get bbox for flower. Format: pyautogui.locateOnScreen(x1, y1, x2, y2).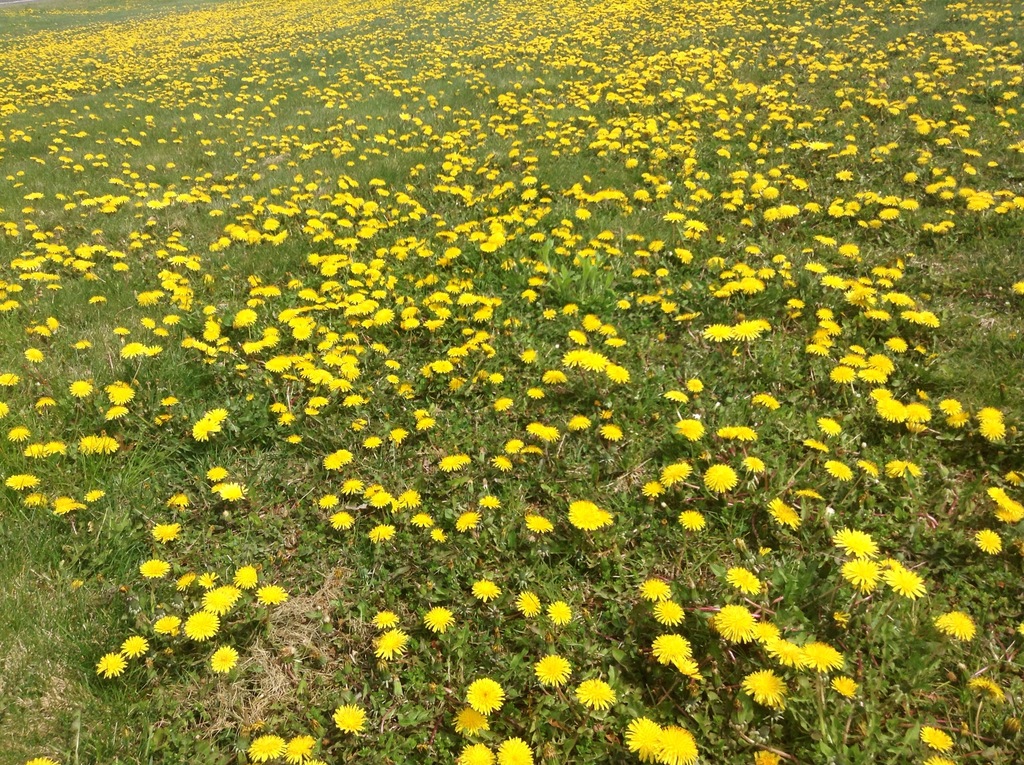
pyautogui.locateOnScreen(598, 409, 618, 419).
